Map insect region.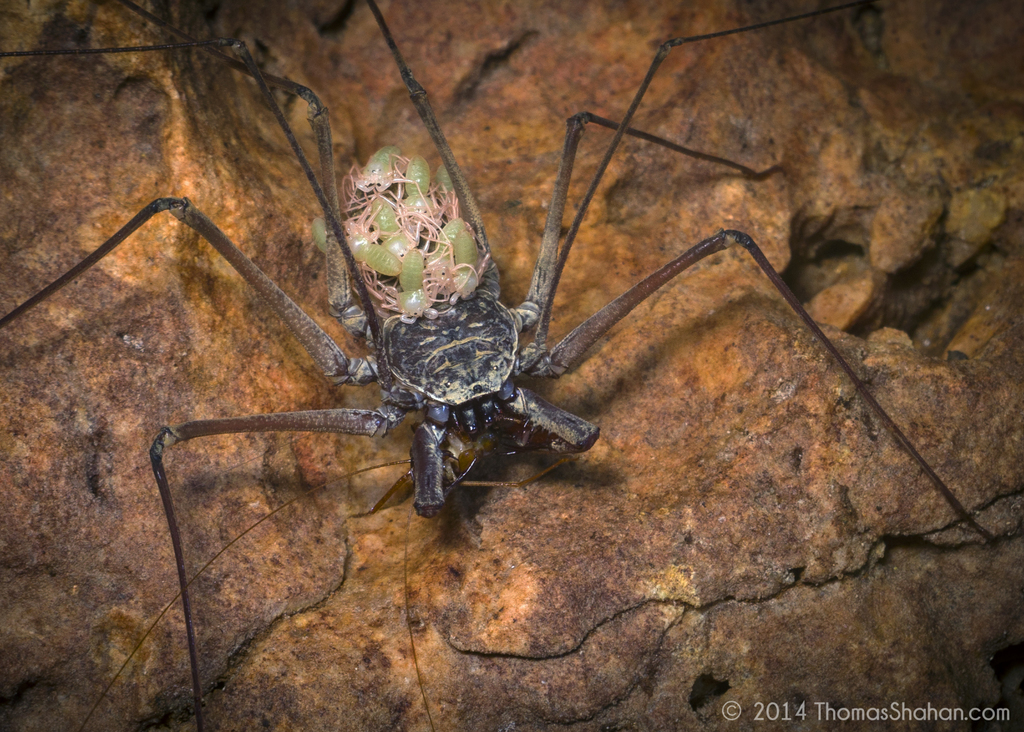
Mapped to <box>0,0,1023,731</box>.
